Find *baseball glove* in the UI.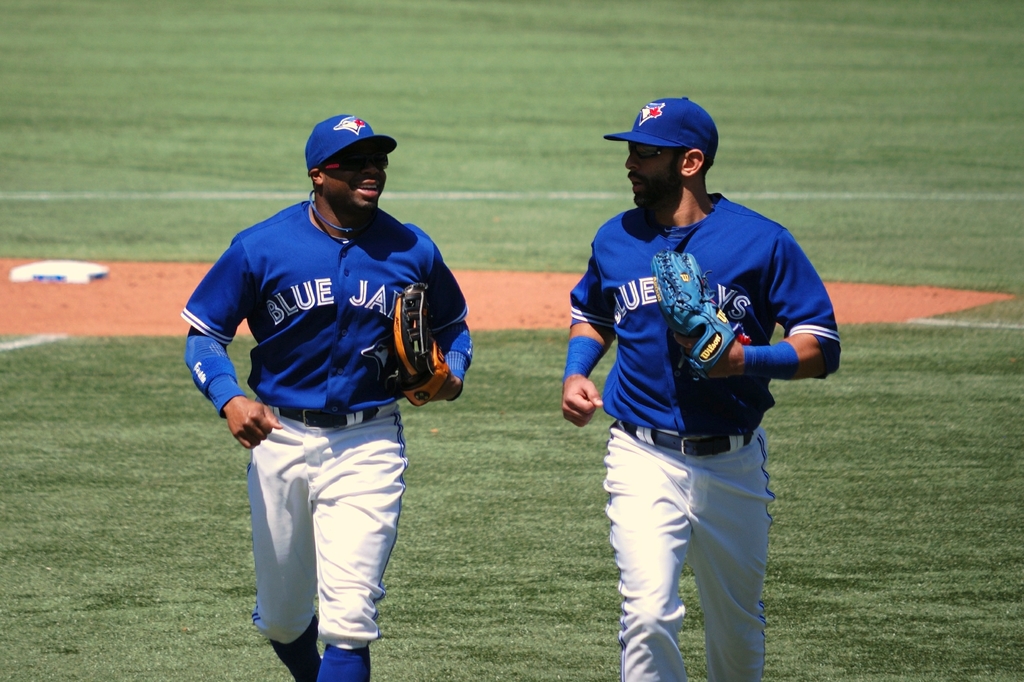
UI element at crop(383, 282, 449, 414).
